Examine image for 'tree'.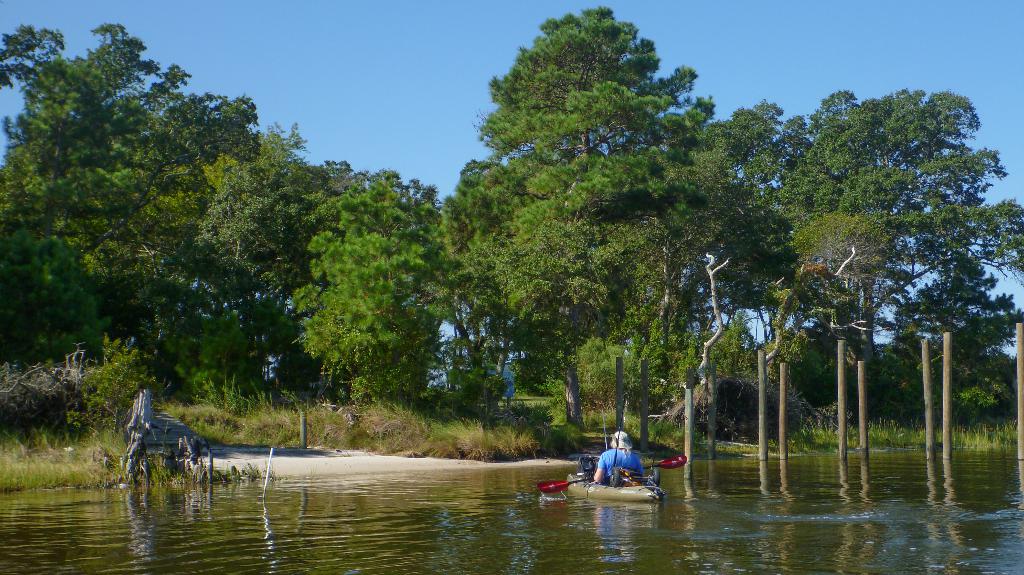
Examination result: select_region(481, 9, 749, 455).
